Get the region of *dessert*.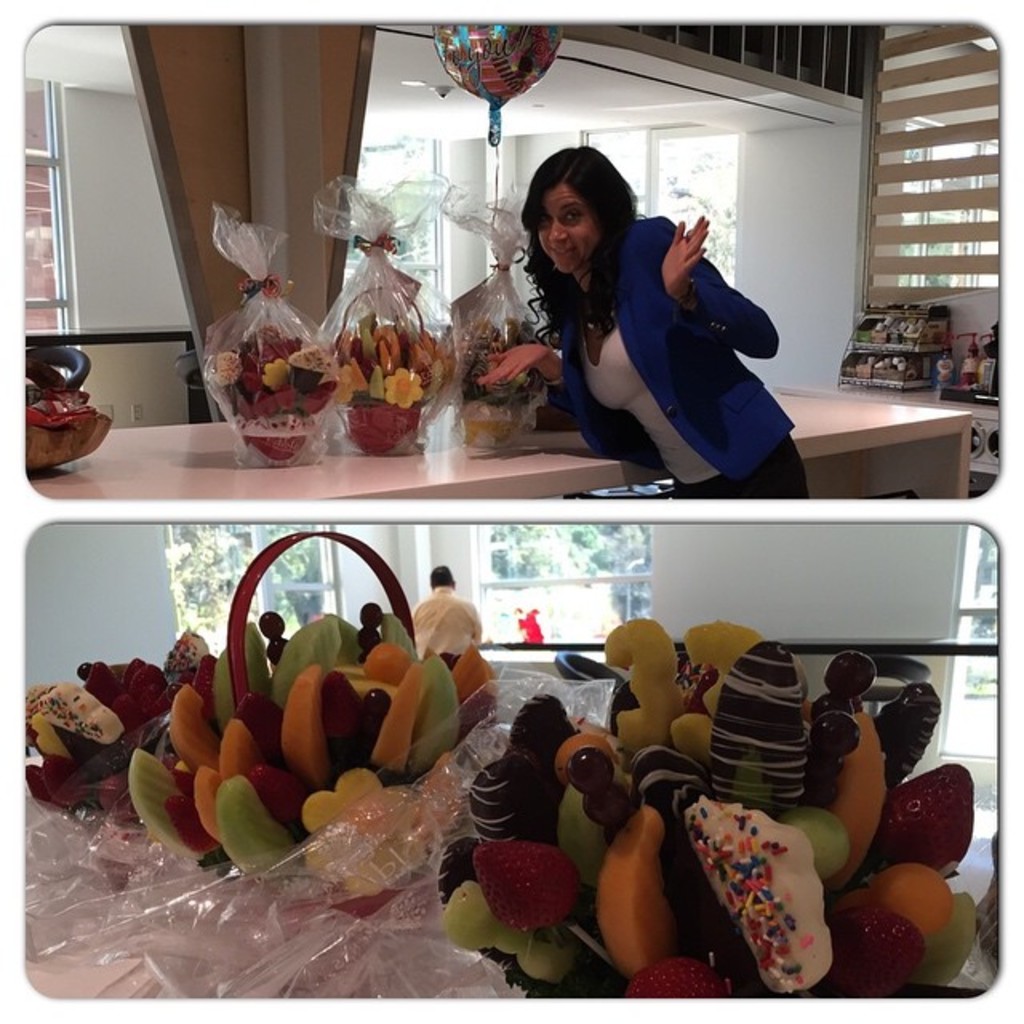
x1=197, y1=750, x2=250, y2=846.
